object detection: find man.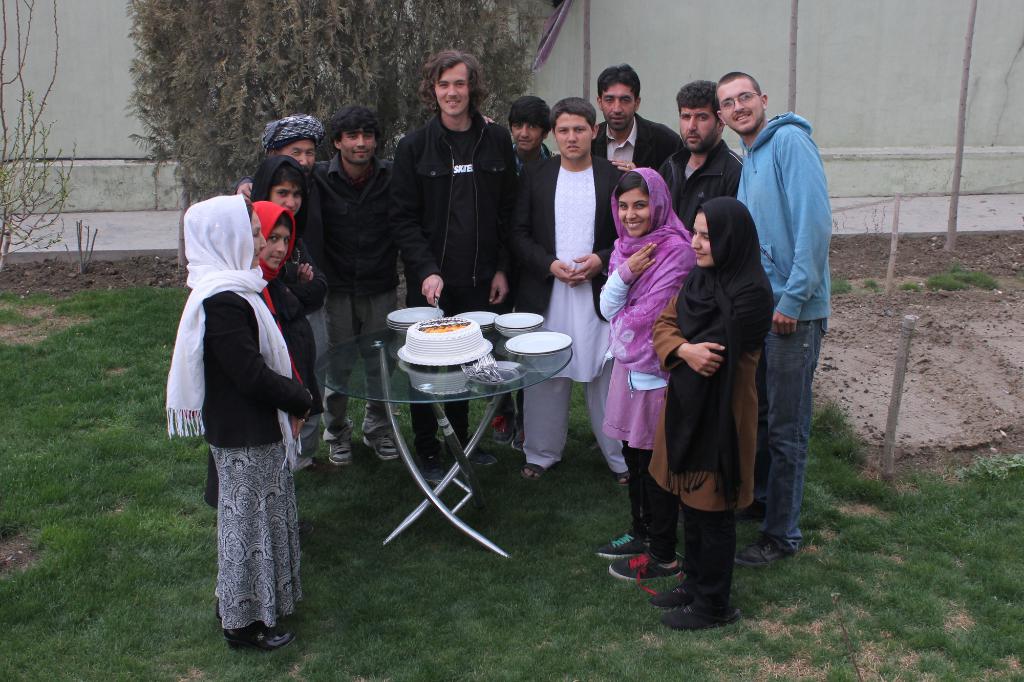
(653, 77, 745, 234).
